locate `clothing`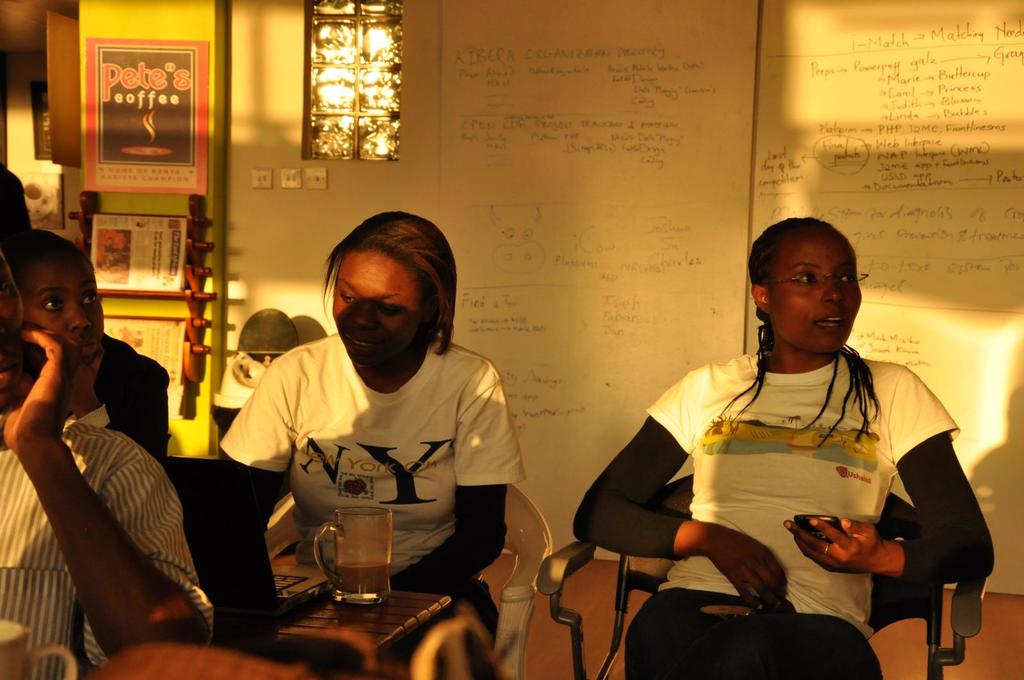
box=[598, 308, 991, 649]
